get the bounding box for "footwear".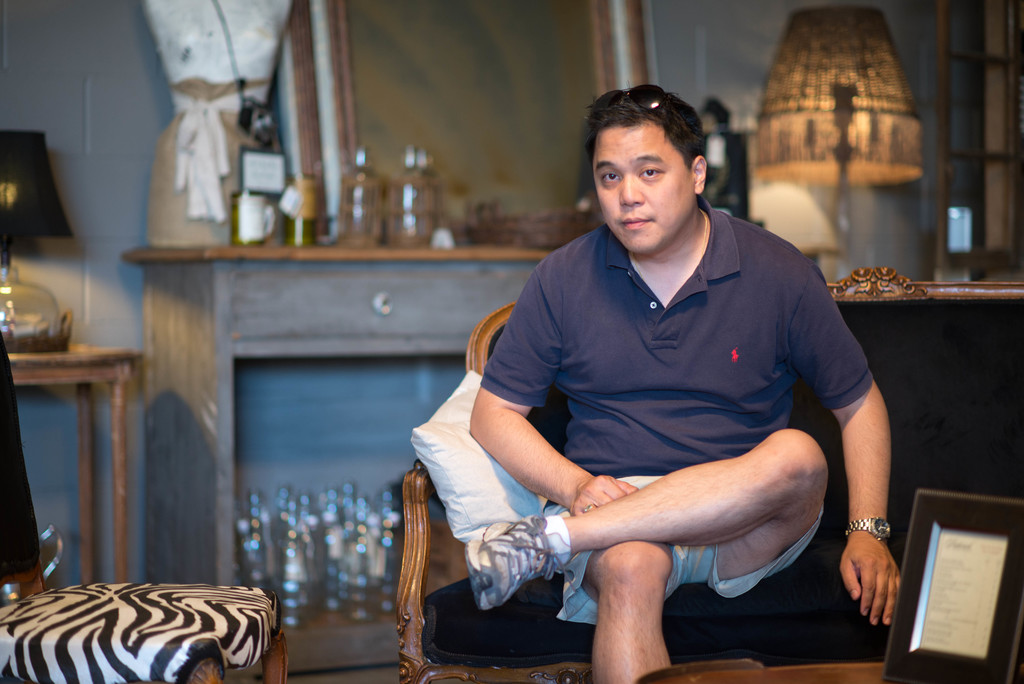
box=[465, 508, 580, 615].
